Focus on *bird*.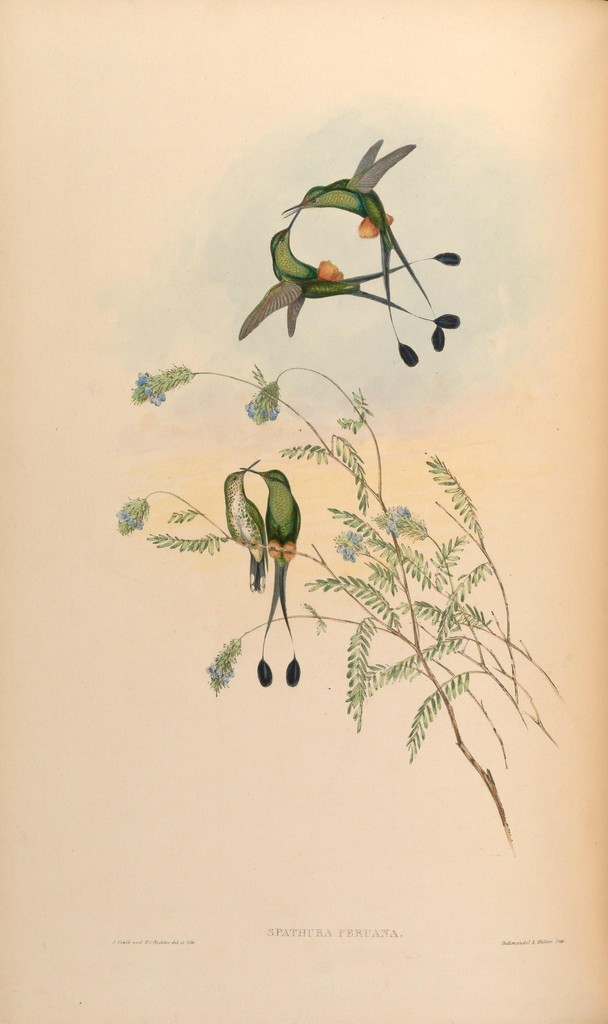
Focused at l=278, t=136, r=432, b=371.
